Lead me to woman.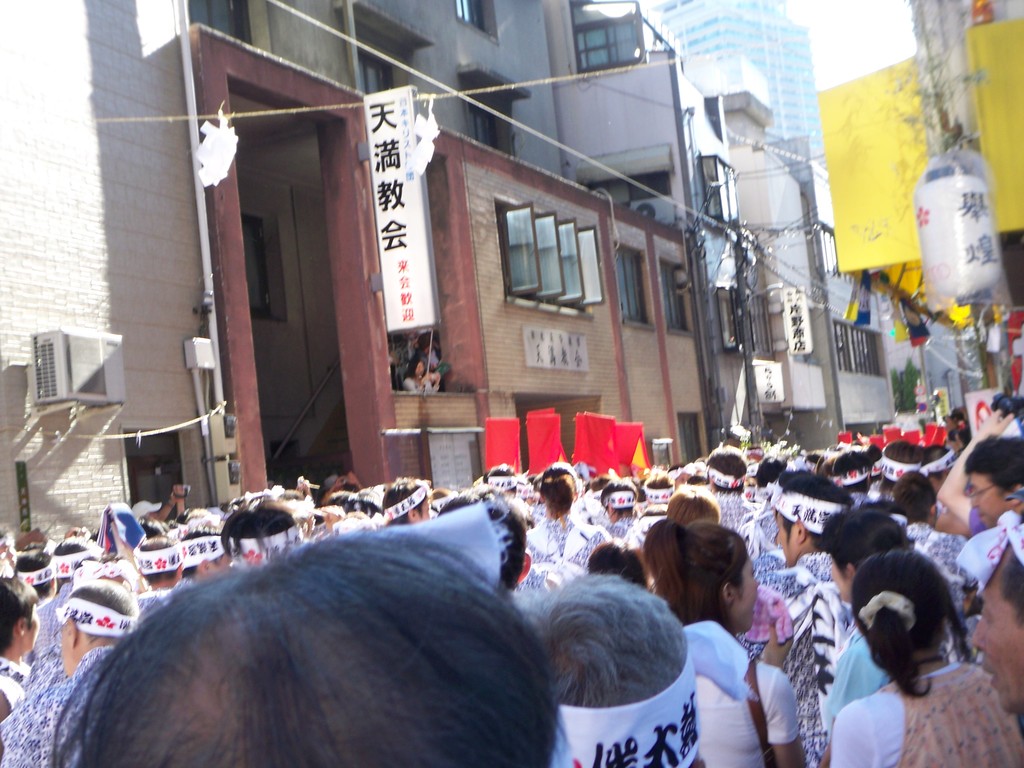
Lead to (left=637, top=467, right=676, bottom=526).
